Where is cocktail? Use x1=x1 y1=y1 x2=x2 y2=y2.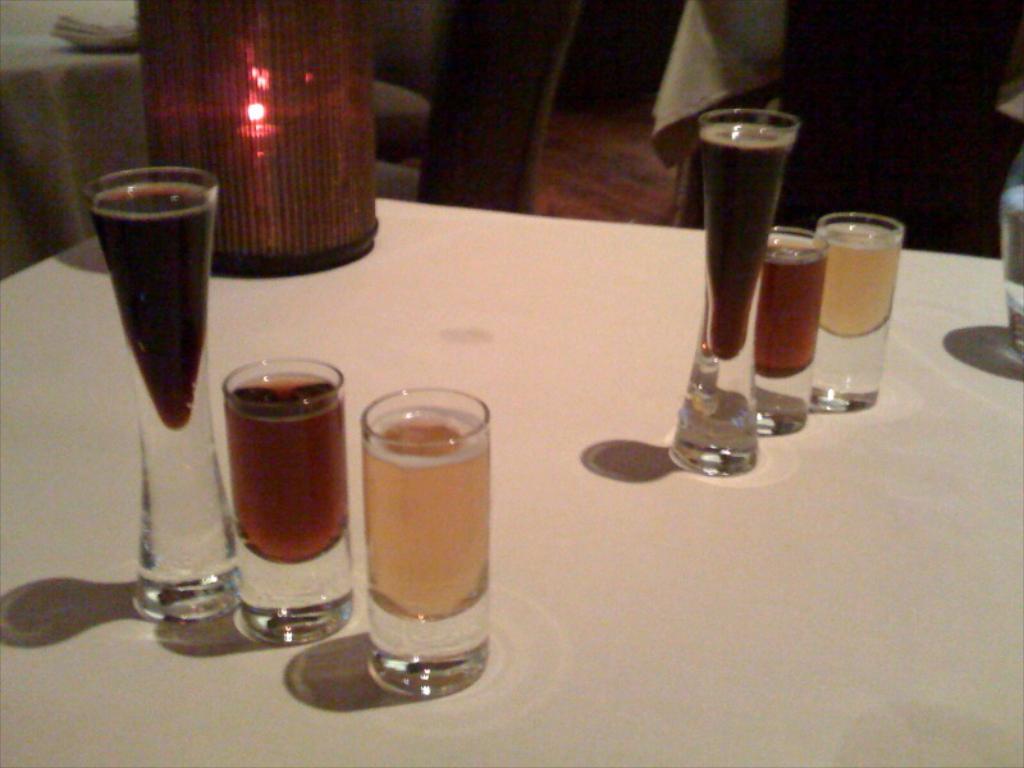
x1=356 y1=380 x2=494 y2=696.
